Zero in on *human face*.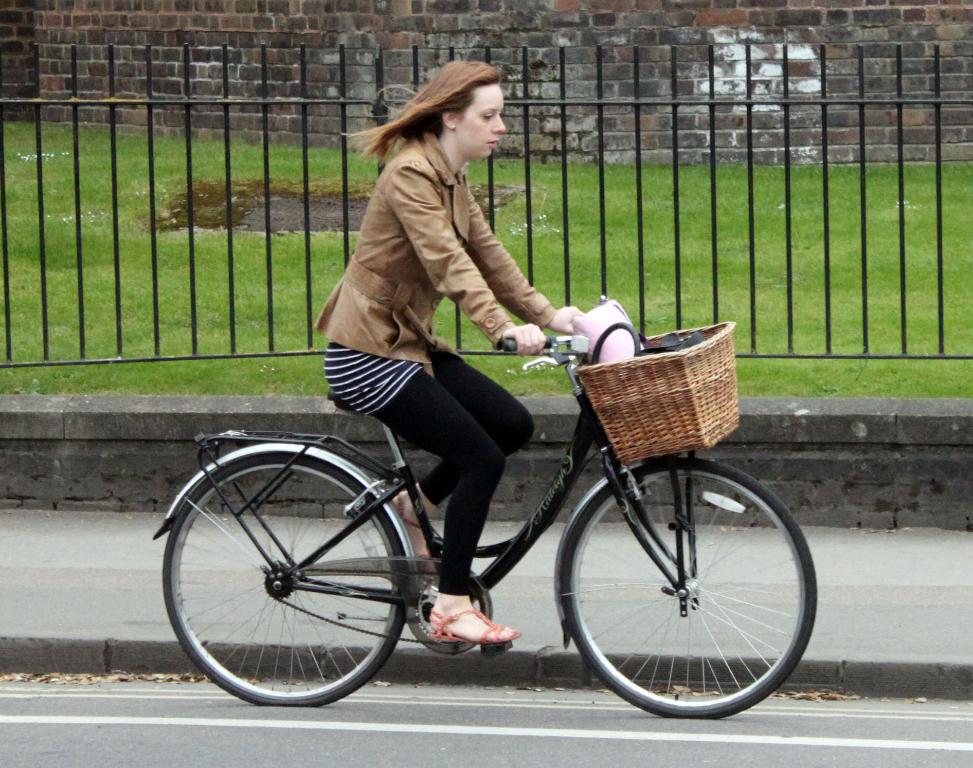
Zeroed in: [461, 83, 505, 159].
